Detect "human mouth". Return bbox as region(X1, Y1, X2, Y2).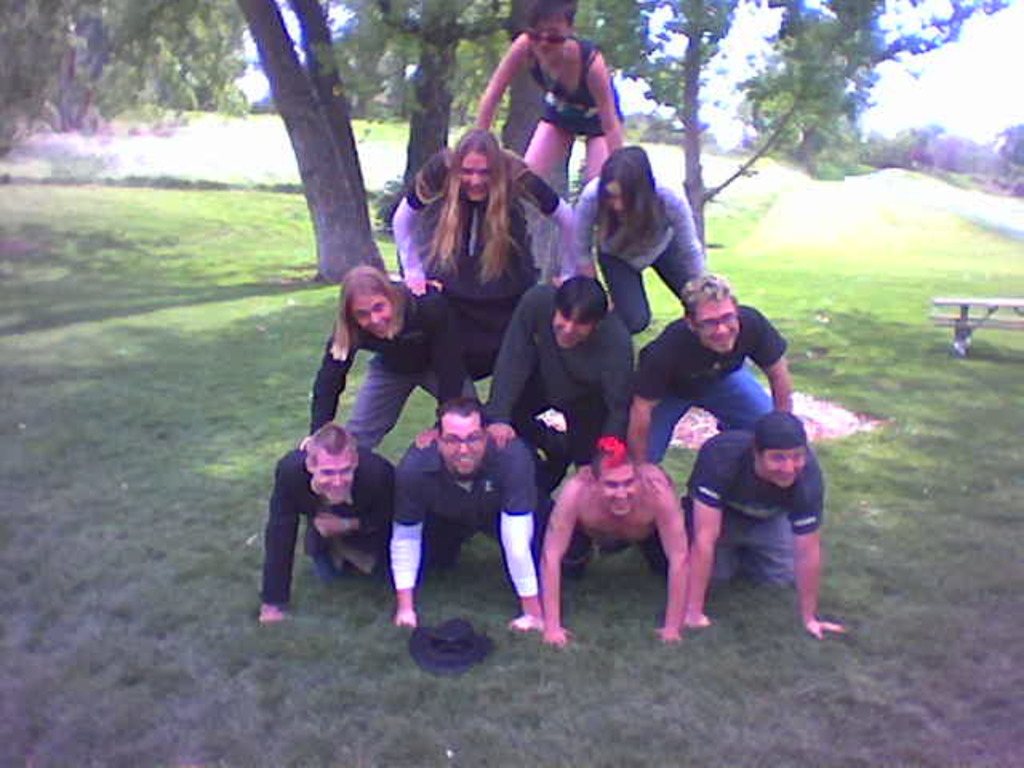
region(614, 501, 629, 510).
